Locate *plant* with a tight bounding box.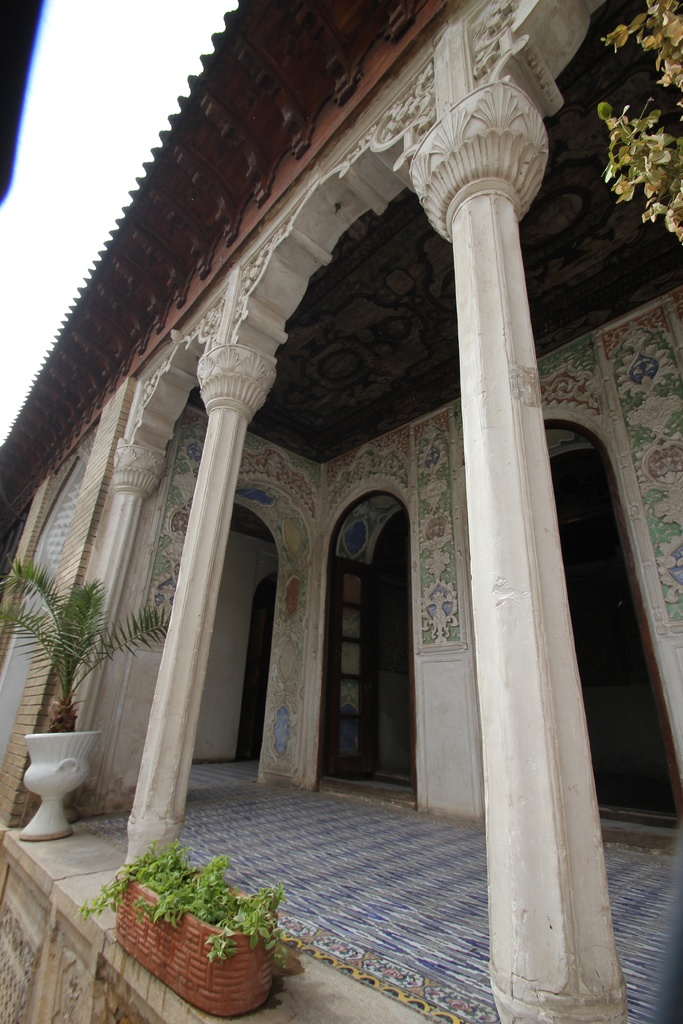
100, 845, 300, 1002.
